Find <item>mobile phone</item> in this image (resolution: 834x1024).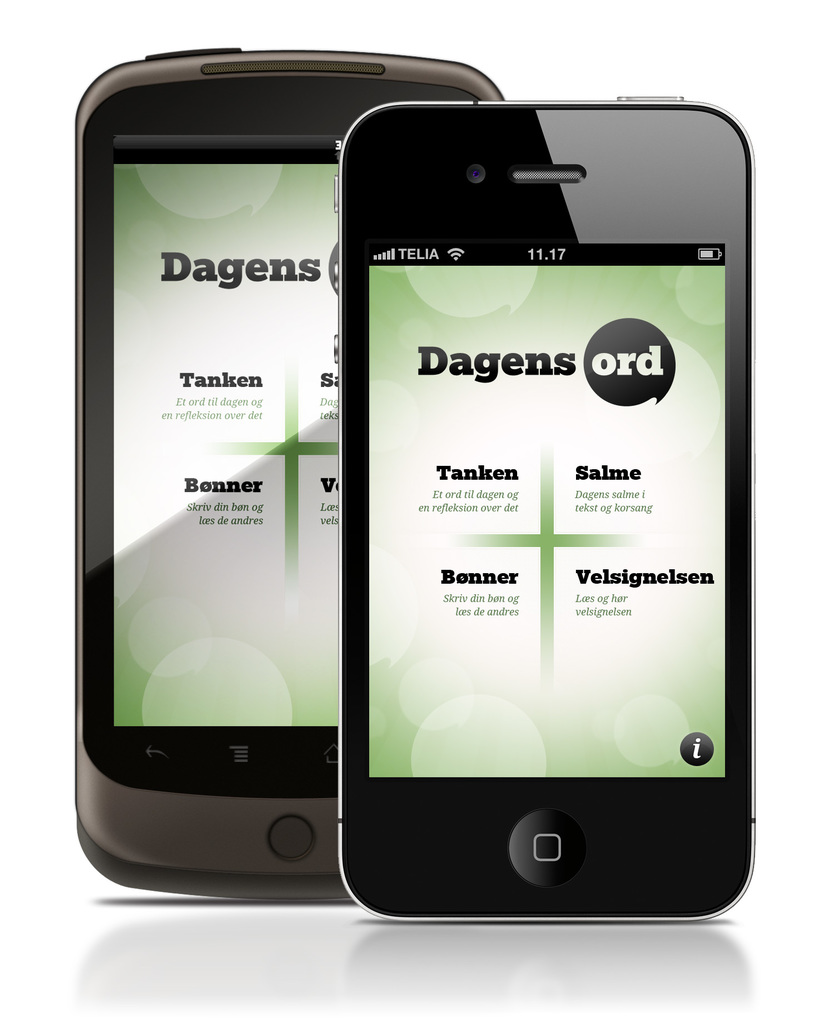
region(333, 92, 755, 924).
